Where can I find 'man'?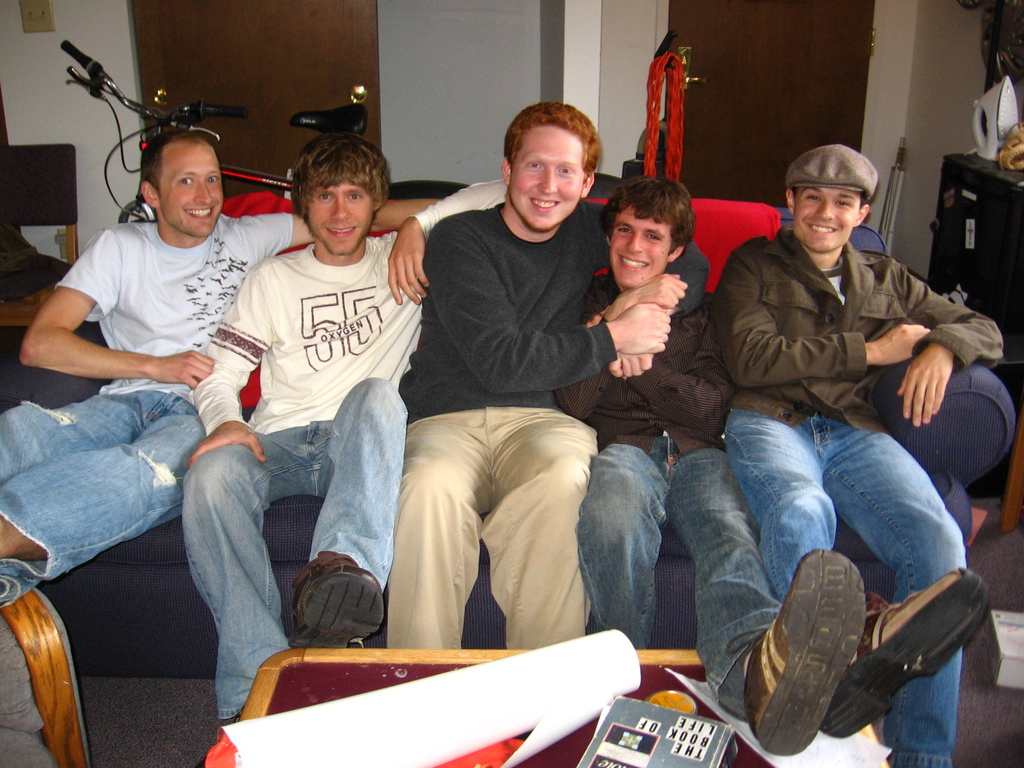
You can find it at <region>176, 131, 511, 748</region>.
